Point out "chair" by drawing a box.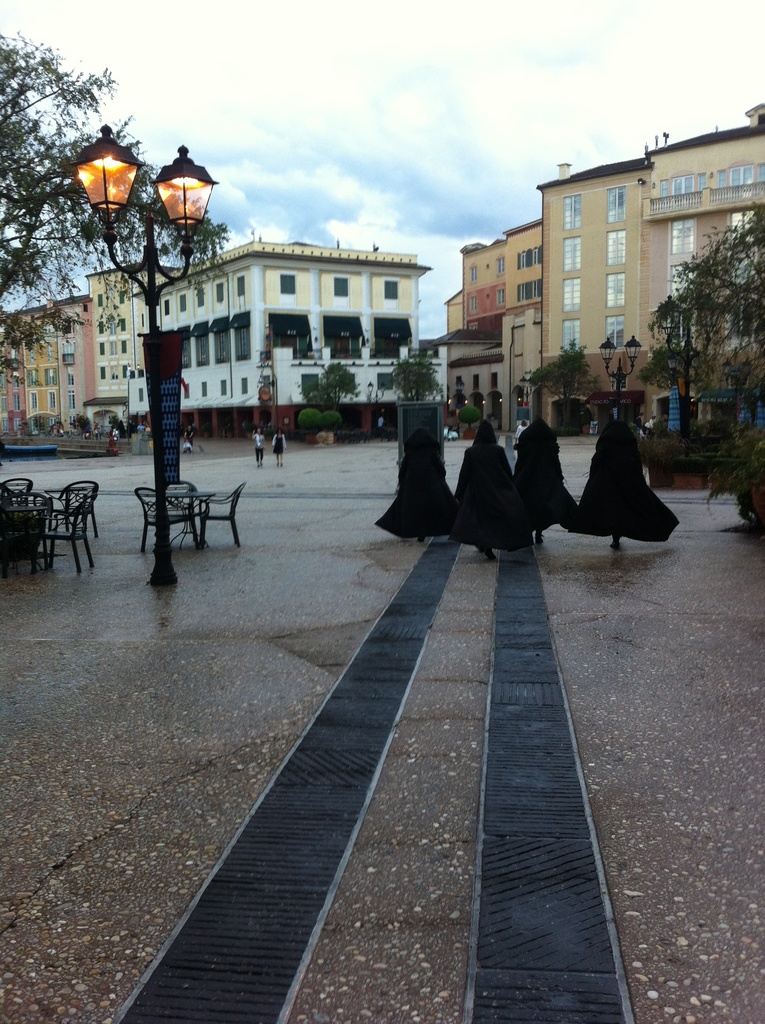
bbox=(60, 477, 96, 526).
